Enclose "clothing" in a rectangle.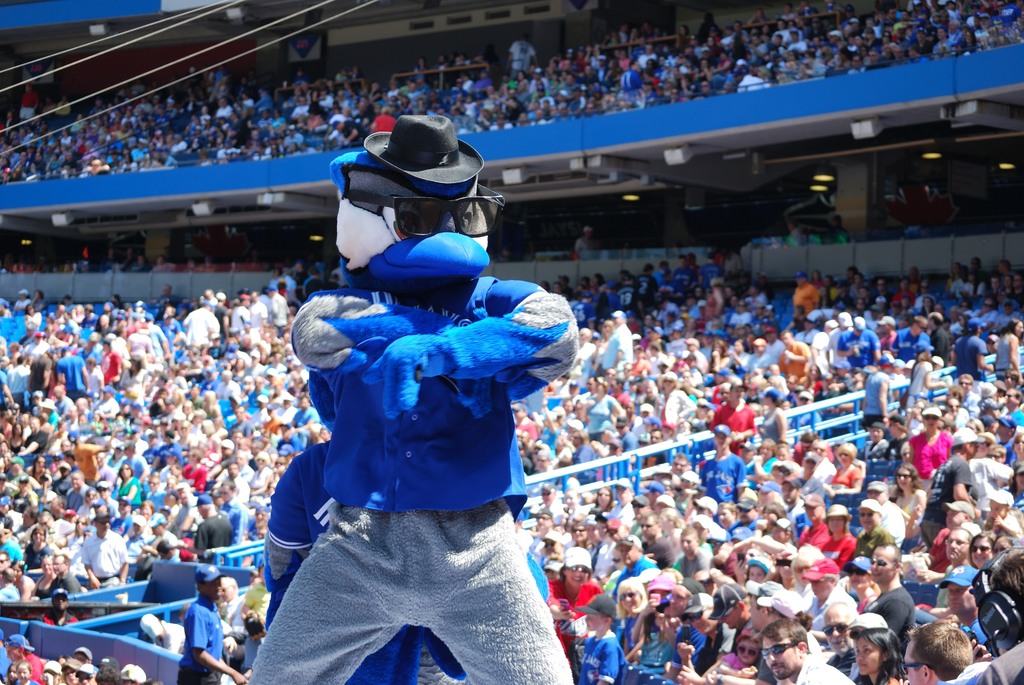
628,617,696,684.
